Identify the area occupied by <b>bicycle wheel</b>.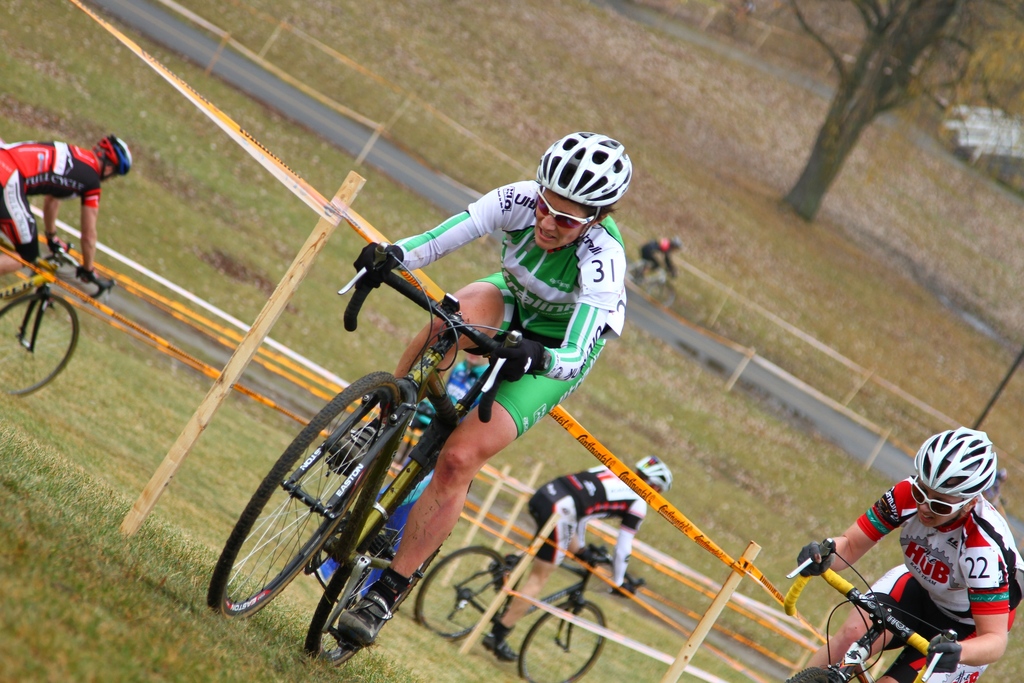
Area: crop(307, 457, 468, 673).
